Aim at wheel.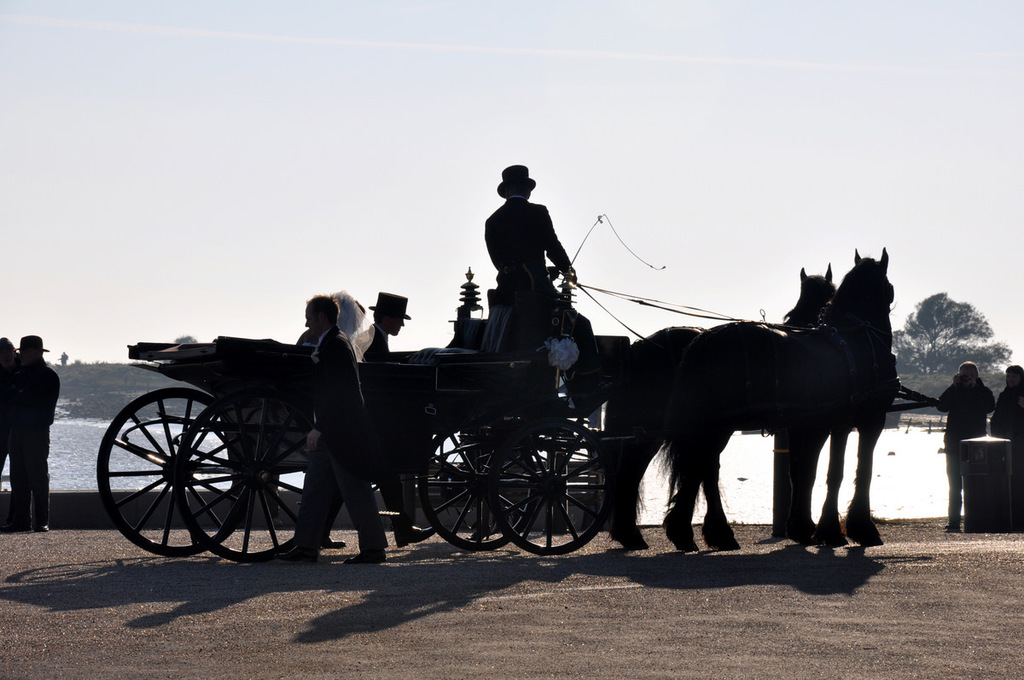
Aimed at 411, 416, 541, 549.
